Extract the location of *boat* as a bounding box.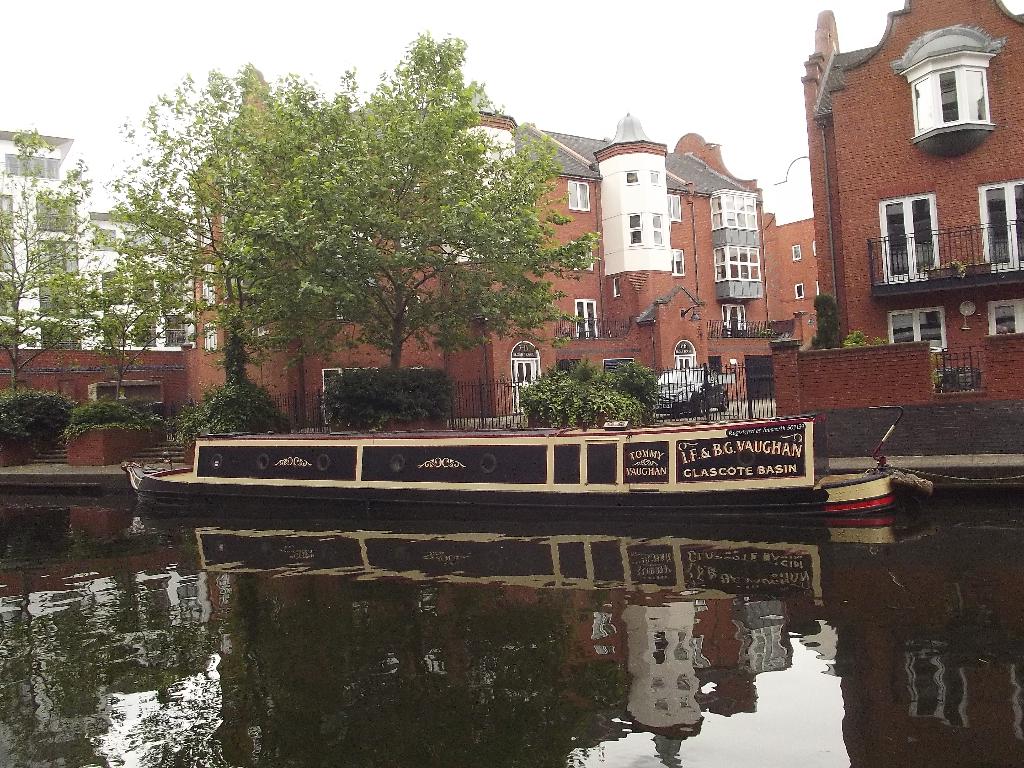
pyautogui.locateOnScreen(99, 364, 931, 524).
